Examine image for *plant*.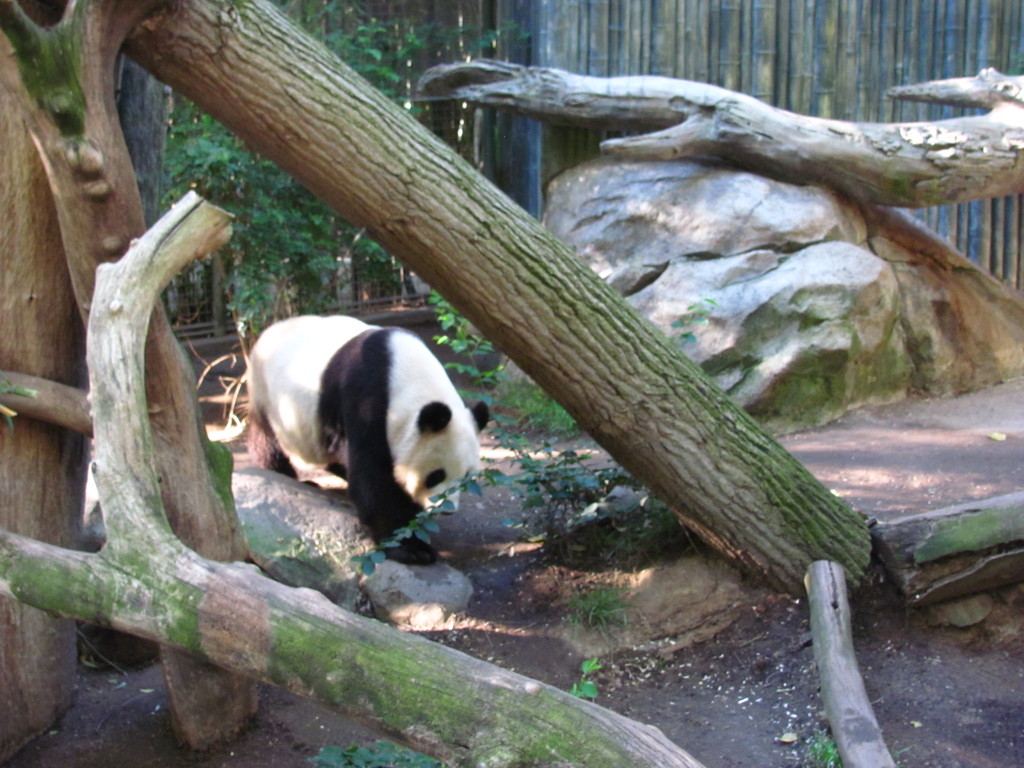
Examination result: <bbox>805, 738, 844, 767</bbox>.
